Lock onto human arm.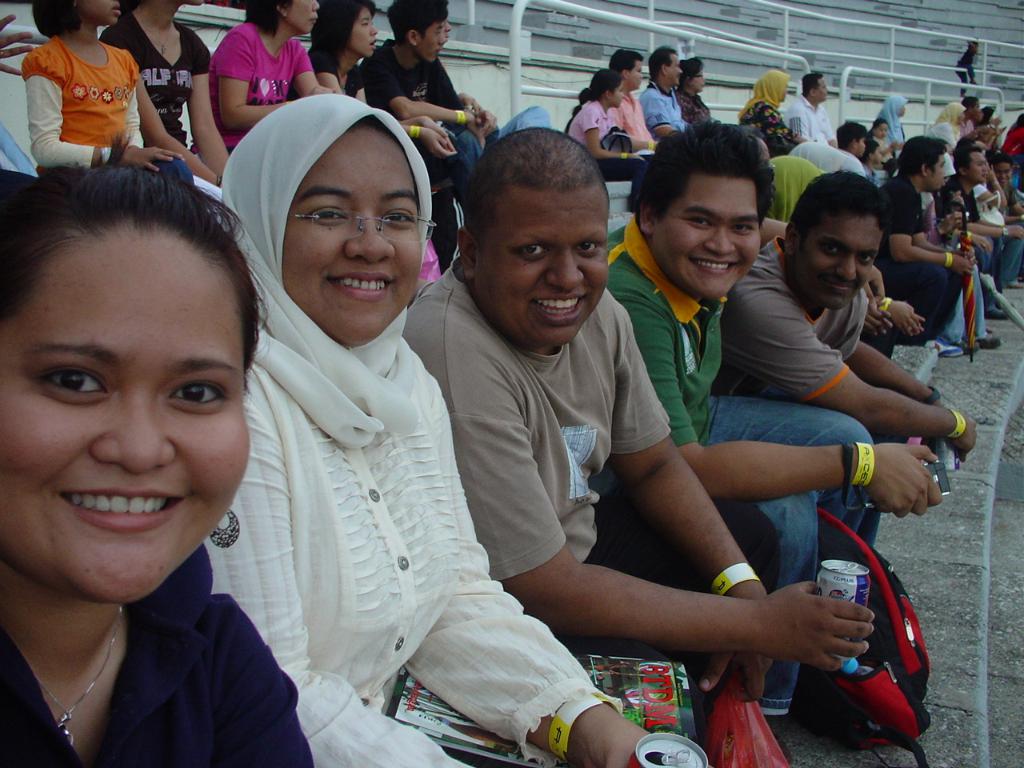
Locked: detection(432, 366, 876, 642).
